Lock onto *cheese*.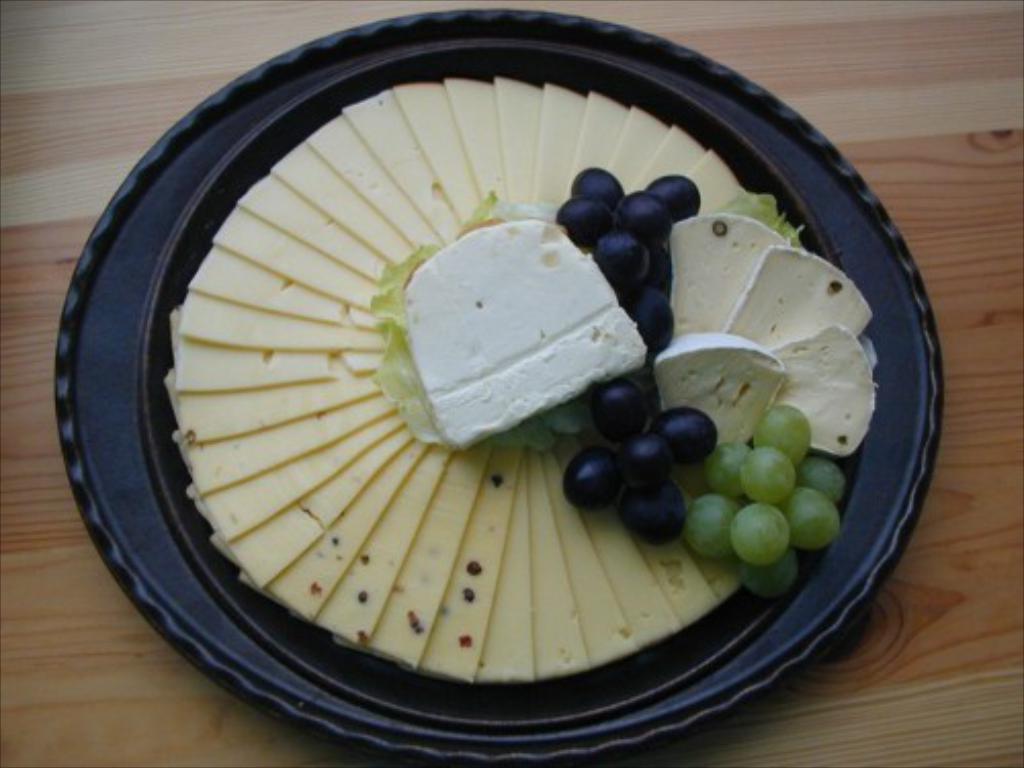
Locked: detection(395, 209, 651, 453).
